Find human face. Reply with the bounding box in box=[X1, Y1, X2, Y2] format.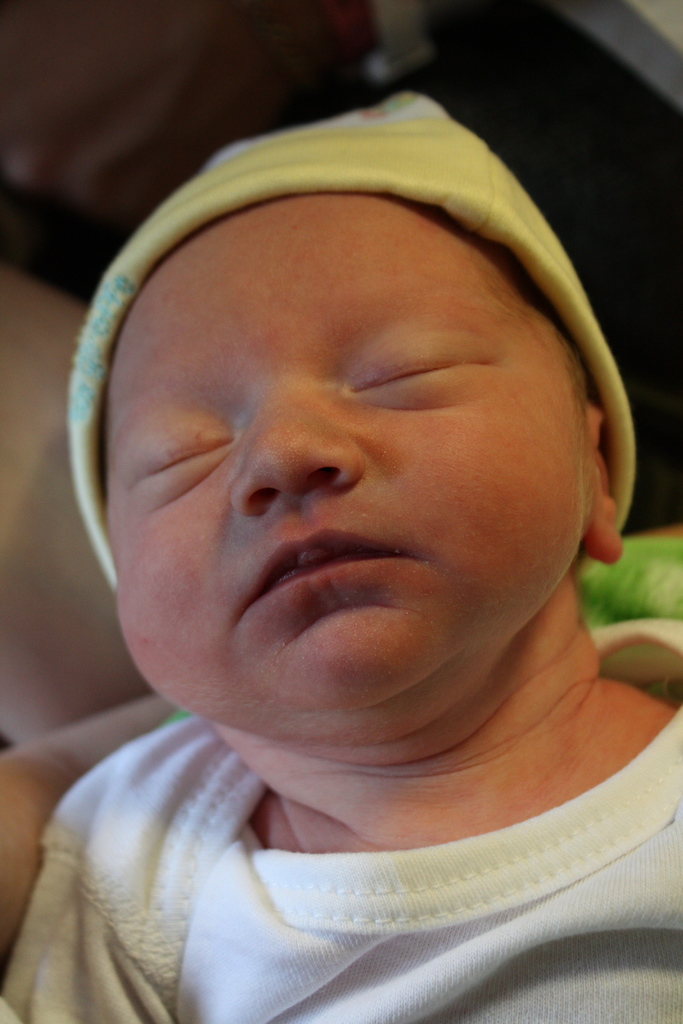
box=[102, 192, 595, 734].
